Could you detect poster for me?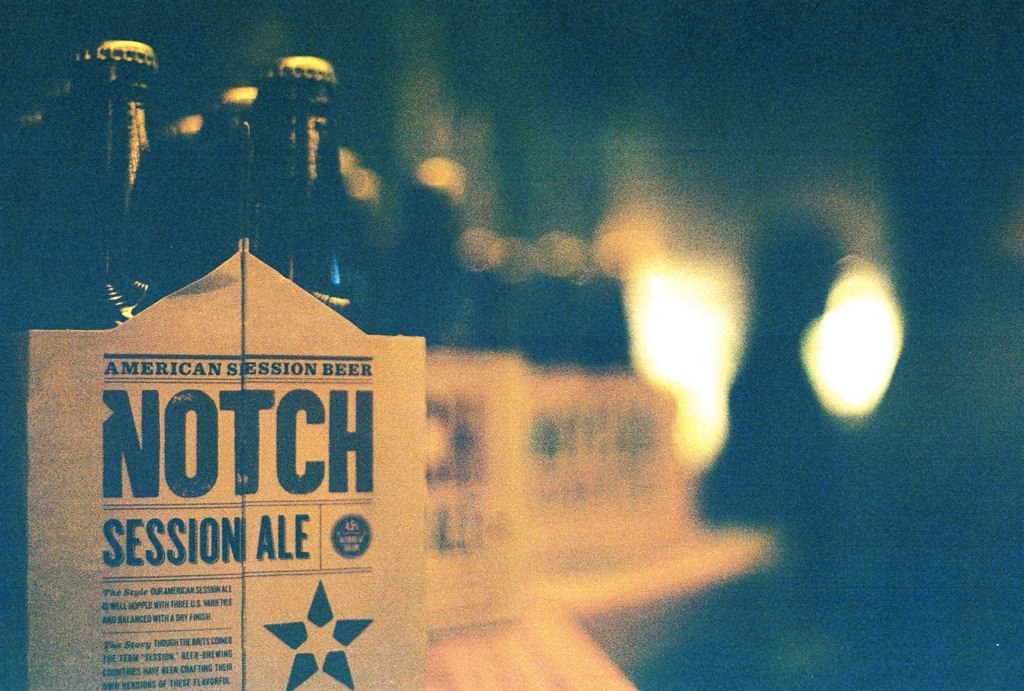
Detection result: (x1=0, y1=0, x2=1023, y2=690).
